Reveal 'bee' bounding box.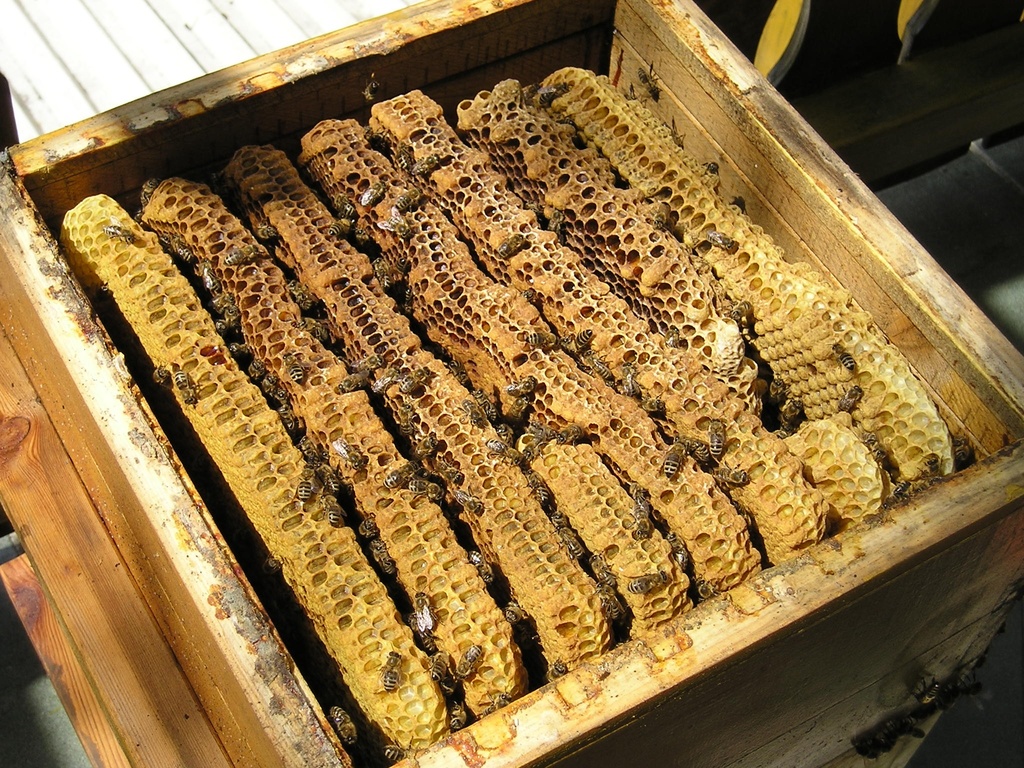
Revealed: select_region(371, 539, 382, 563).
